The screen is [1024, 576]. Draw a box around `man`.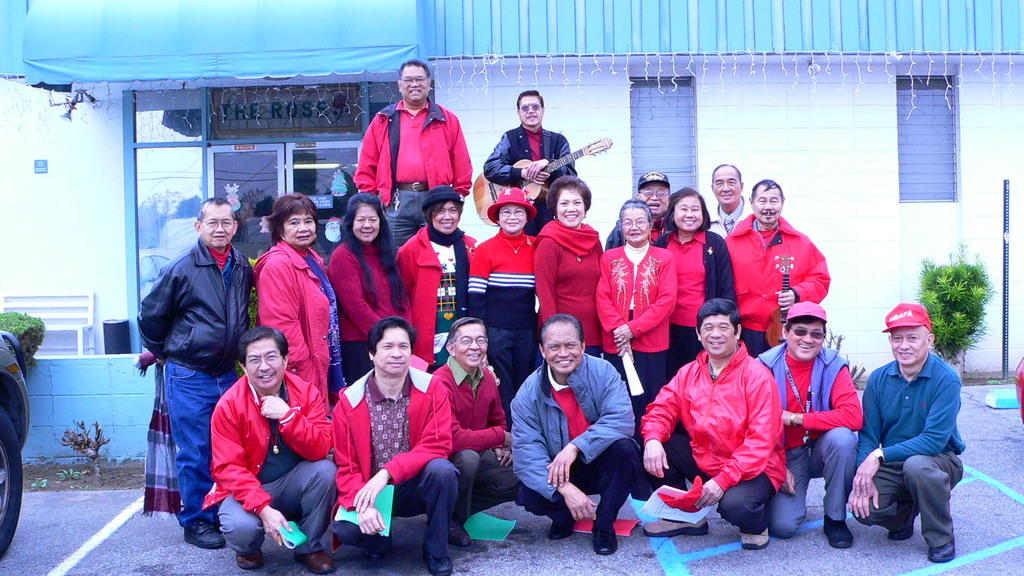
[x1=484, y1=90, x2=579, y2=232].
